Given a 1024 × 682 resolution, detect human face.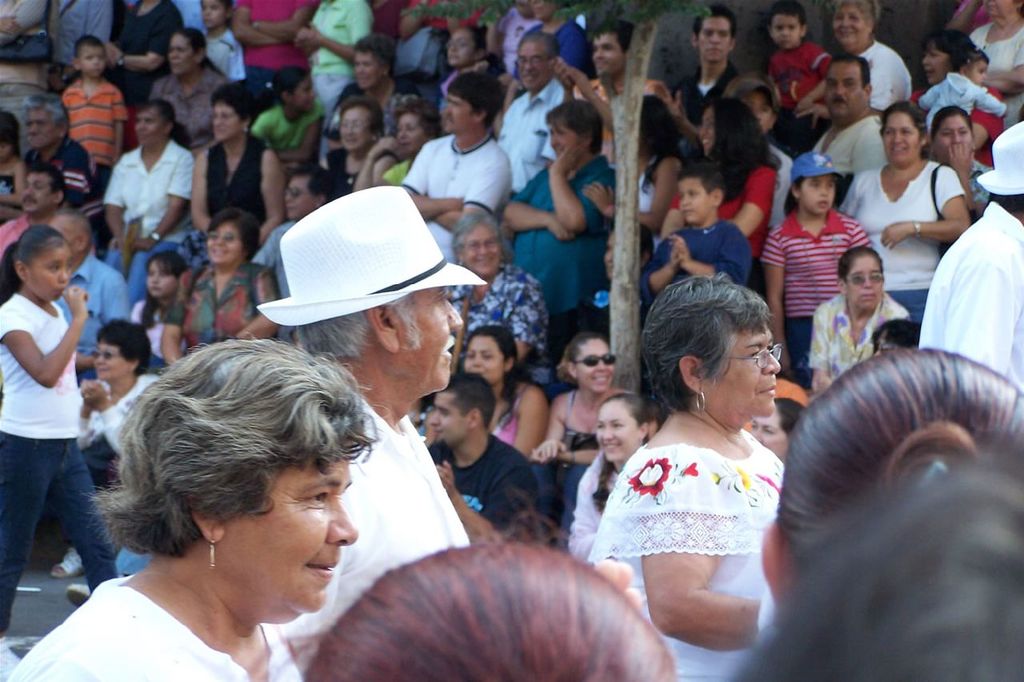
bbox=(289, 79, 314, 113).
